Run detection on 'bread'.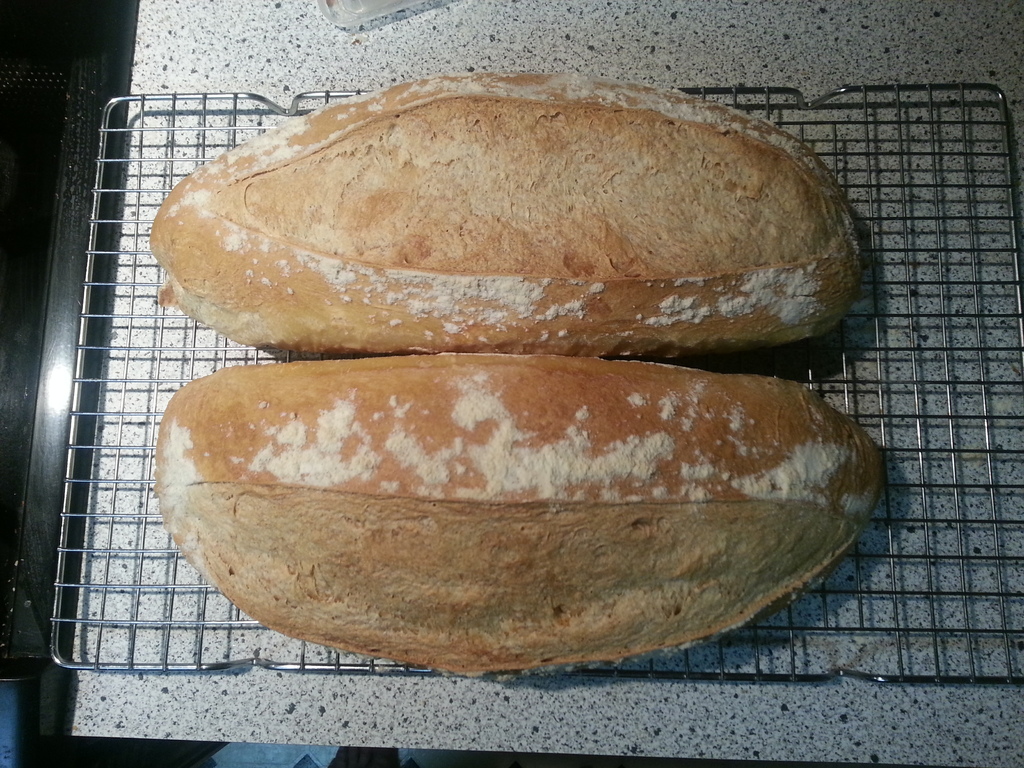
Result: bbox(148, 74, 875, 352).
